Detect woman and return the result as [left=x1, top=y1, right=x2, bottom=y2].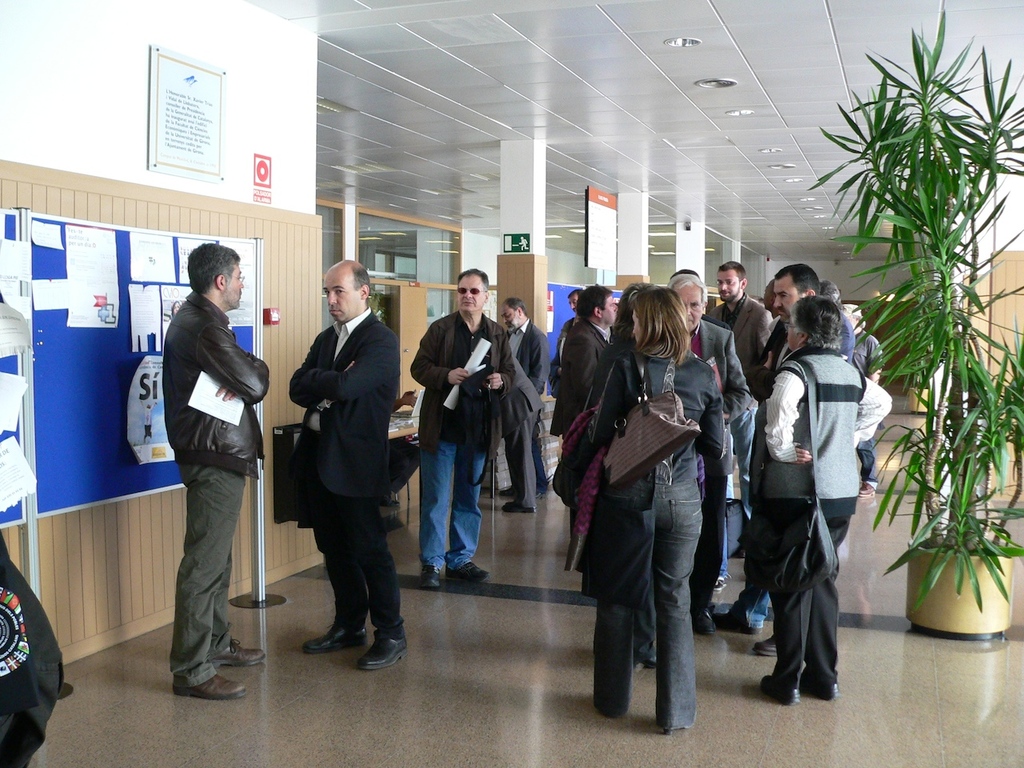
[left=278, top=210, right=402, bottom=669].
